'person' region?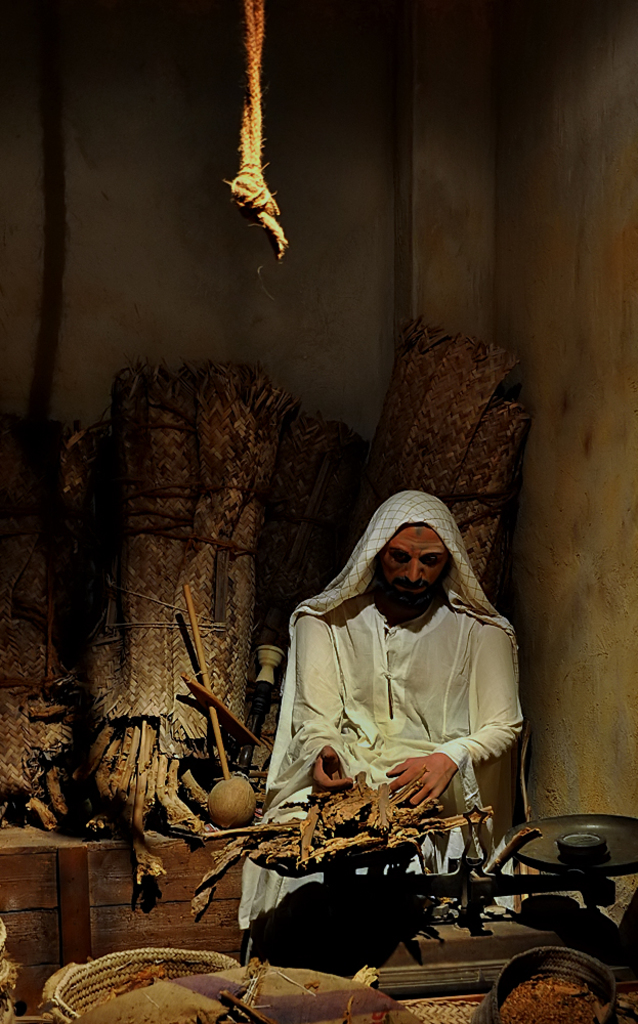
<region>270, 495, 518, 934</region>
